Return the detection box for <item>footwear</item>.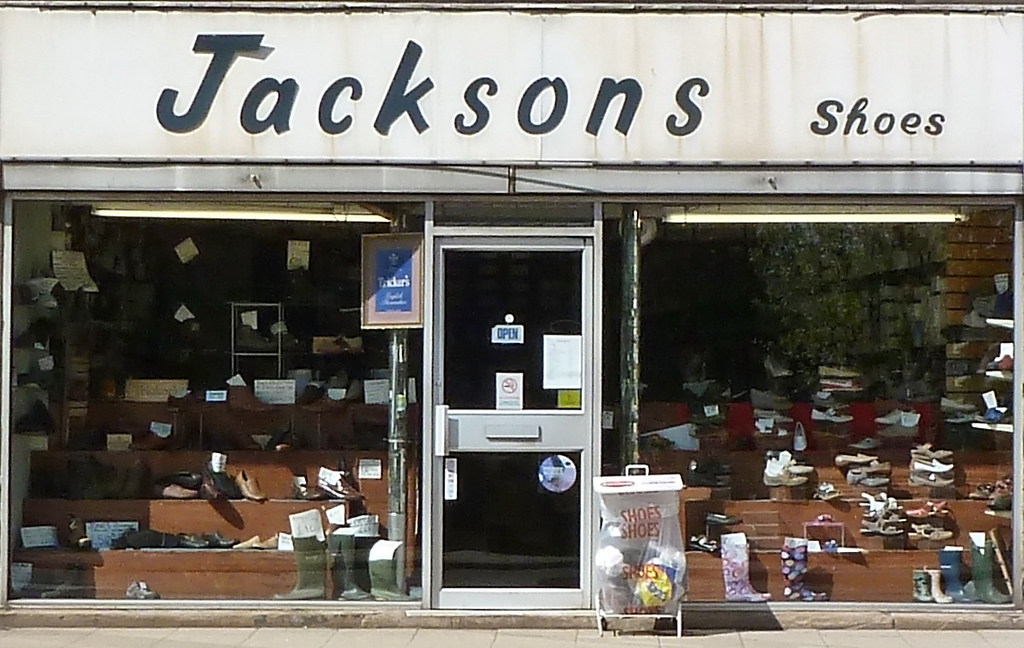
159/391/212/413.
